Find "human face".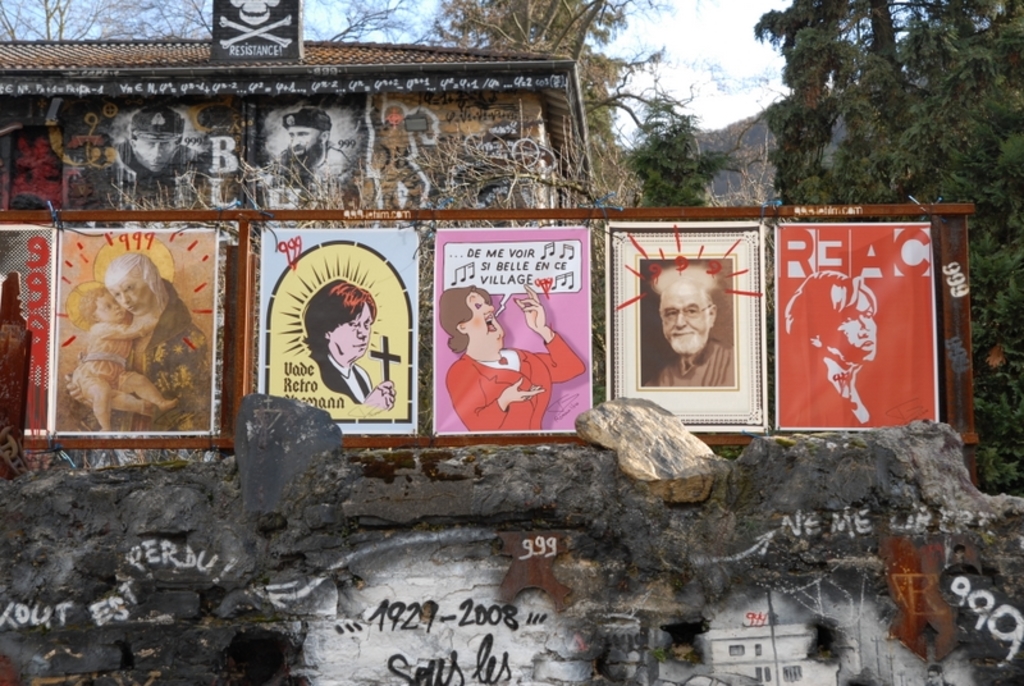
{"x1": 288, "y1": 128, "x2": 317, "y2": 156}.
